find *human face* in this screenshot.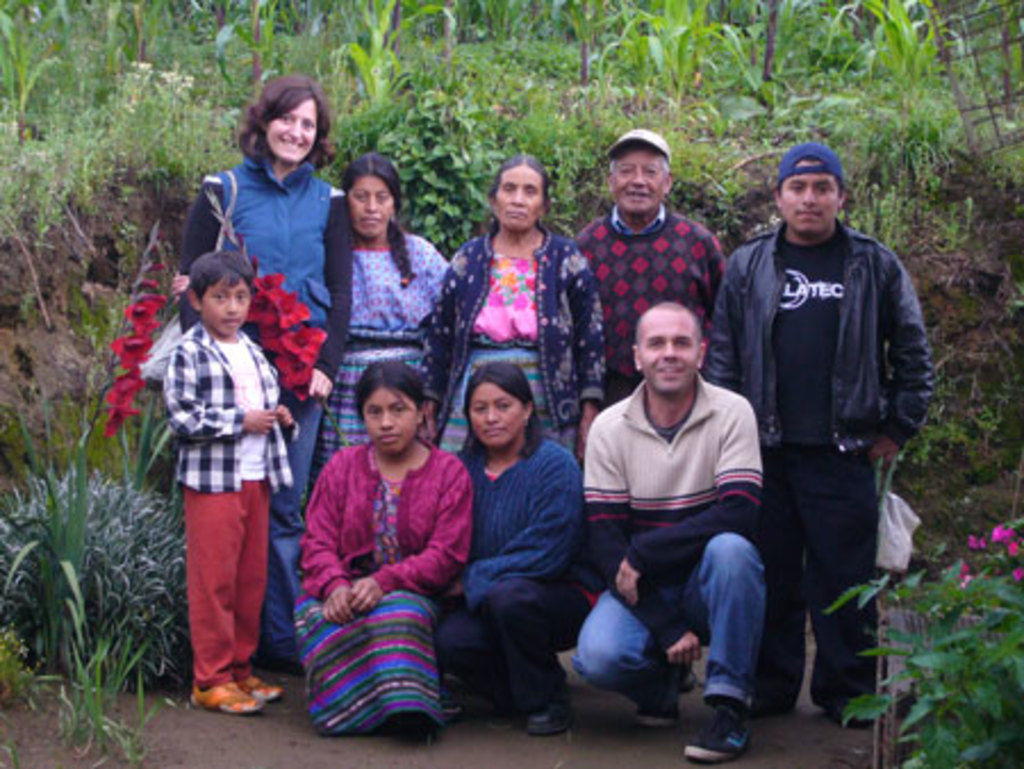
The bounding box for *human face* is 480, 168, 548, 234.
